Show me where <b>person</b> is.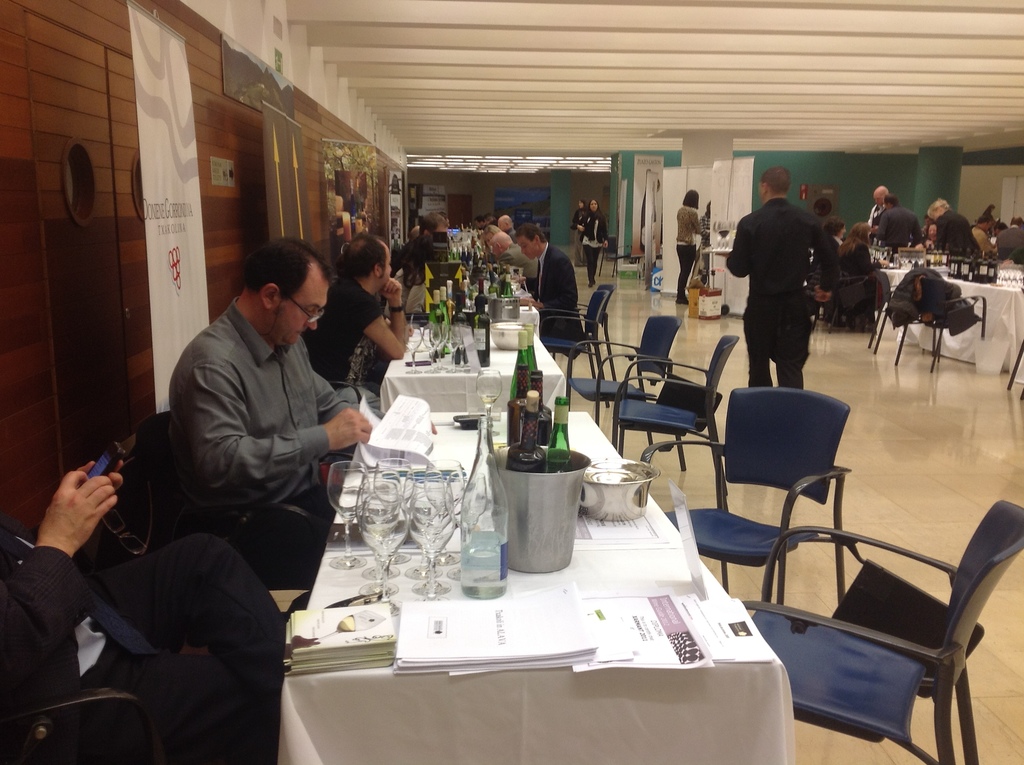
<b>person</b> is at (881, 197, 923, 250).
